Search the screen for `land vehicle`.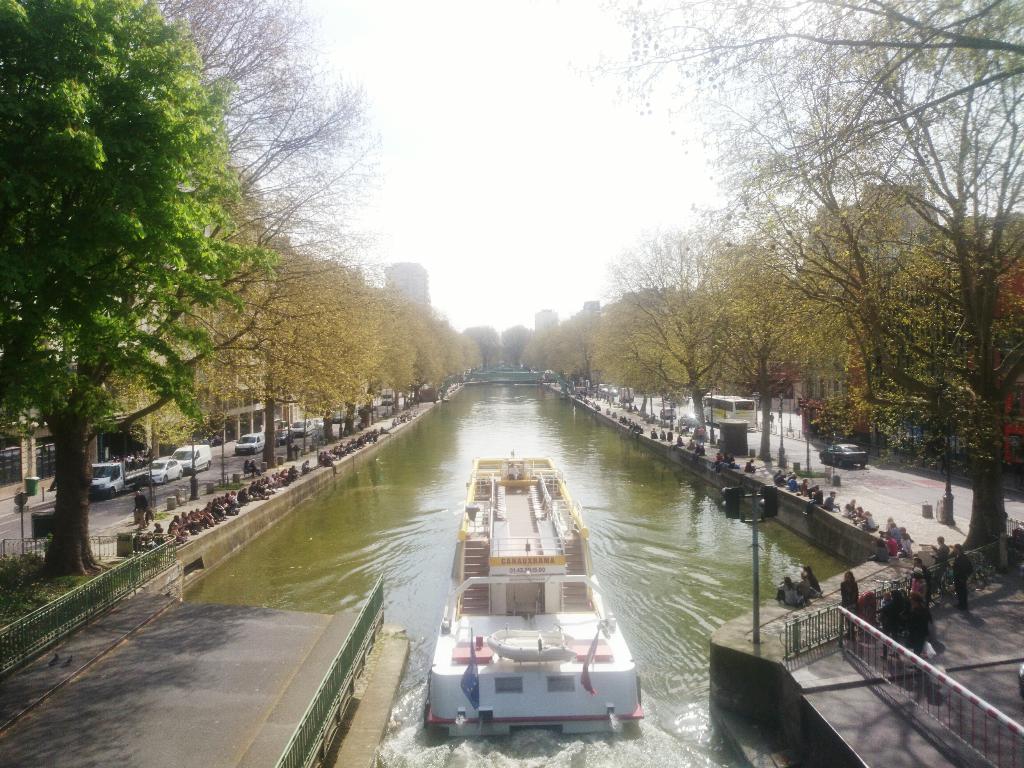
Found at x1=619, y1=385, x2=636, y2=404.
